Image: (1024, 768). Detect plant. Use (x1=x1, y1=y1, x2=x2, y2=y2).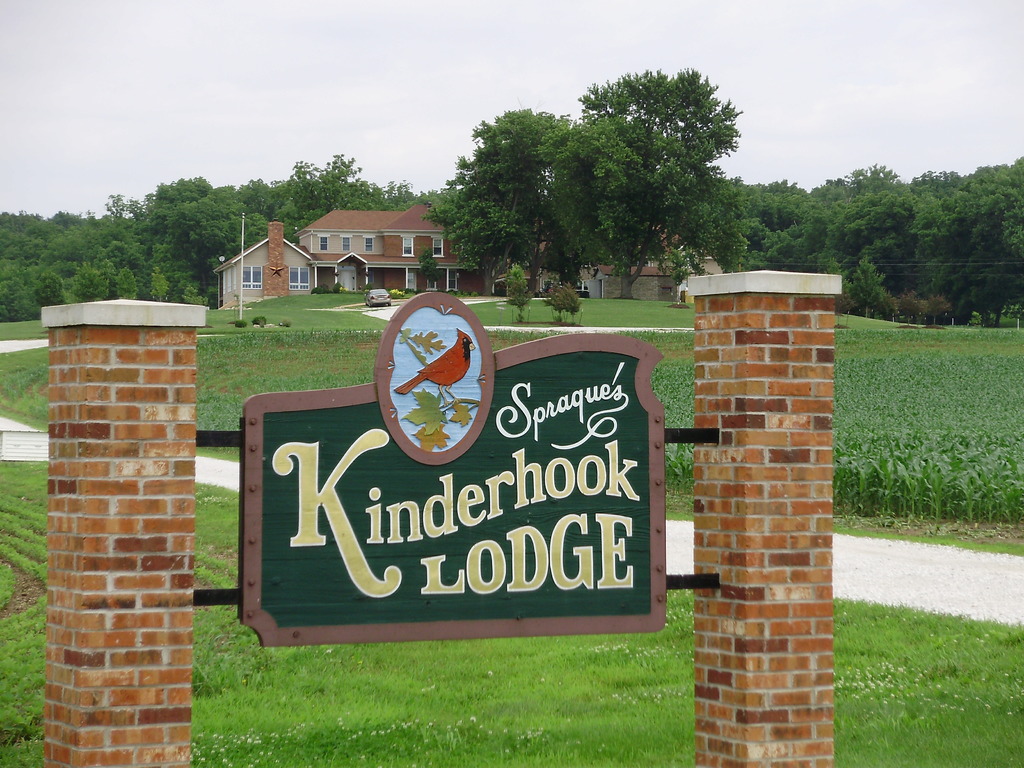
(x1=383, y1=286, x2=415, y2=298).
